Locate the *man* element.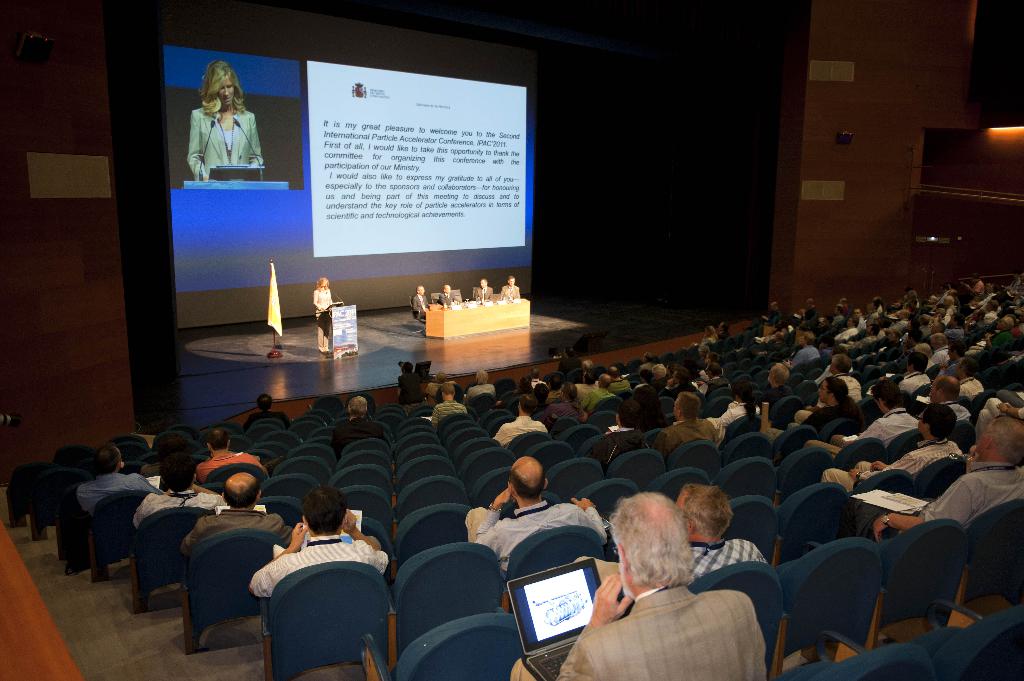
Element bbox: left=669, top=365, right=696, bottom=398.
